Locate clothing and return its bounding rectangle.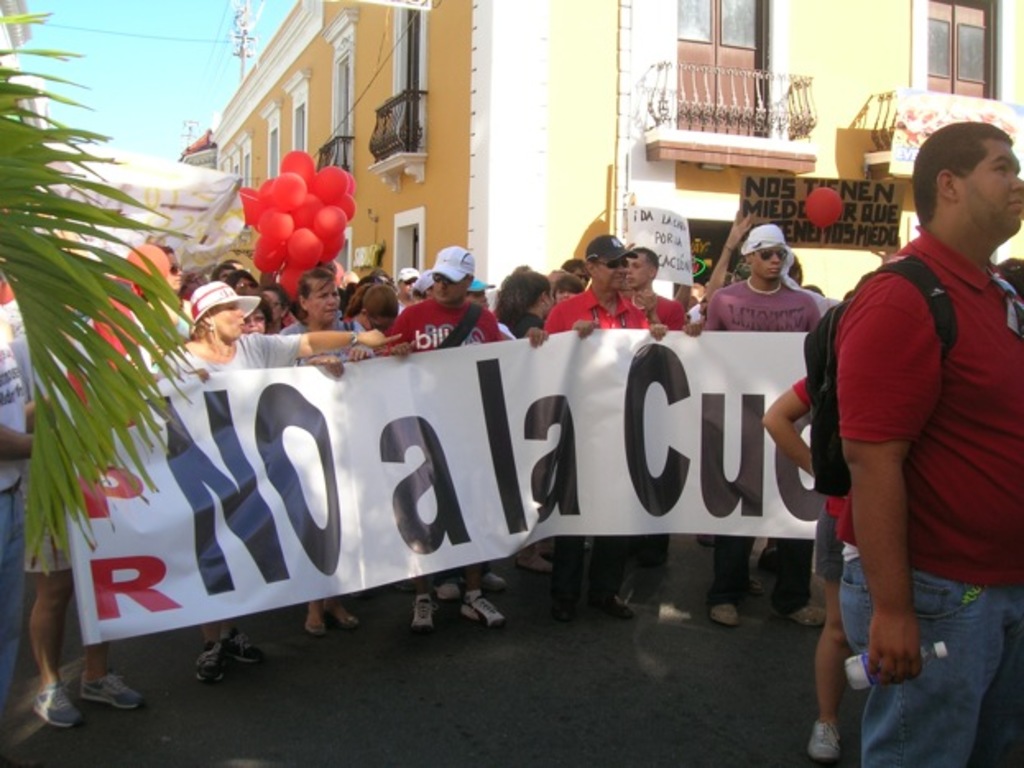
bbox(378, 294, 513, 363).
